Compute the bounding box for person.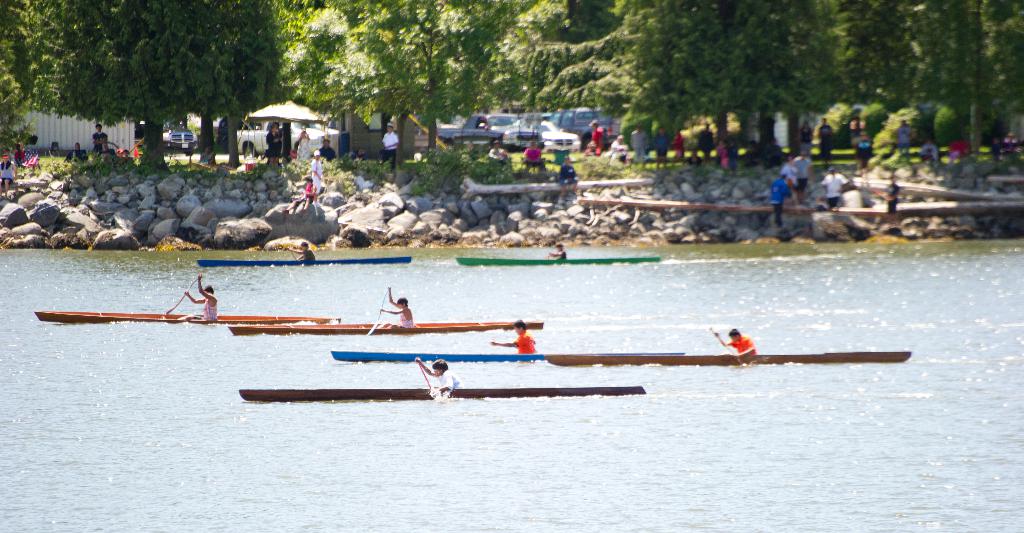
l=794, t=155, r=812, b=196.
